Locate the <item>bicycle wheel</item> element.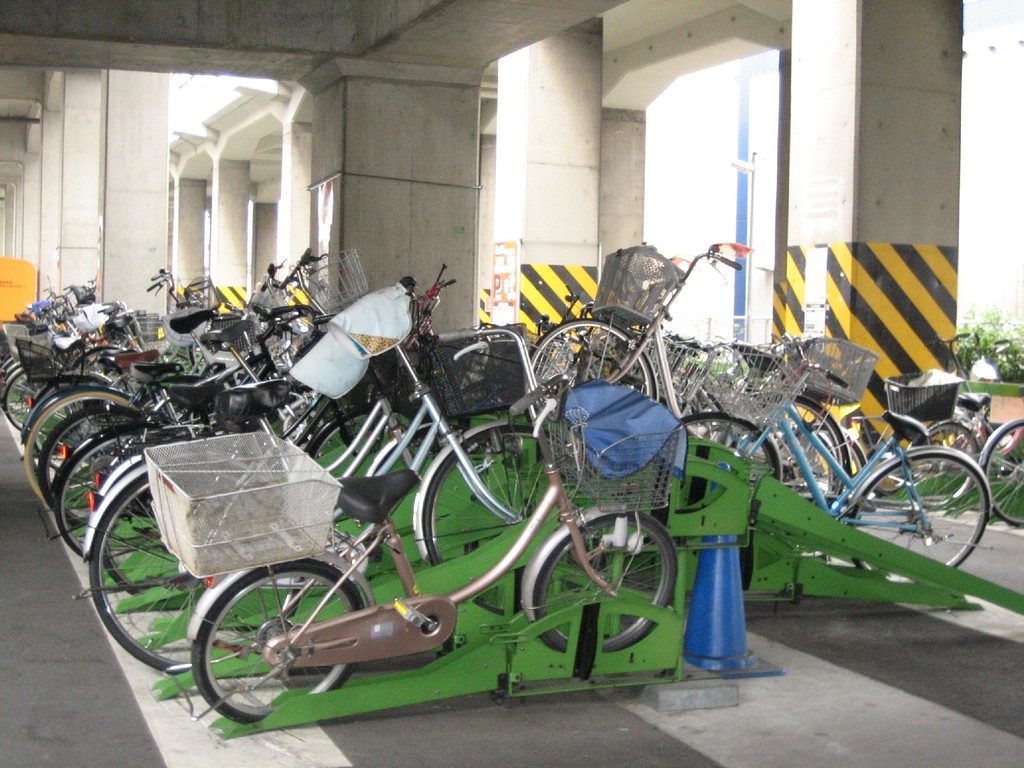
Element bbox: box(95, 463, 184, 601).
